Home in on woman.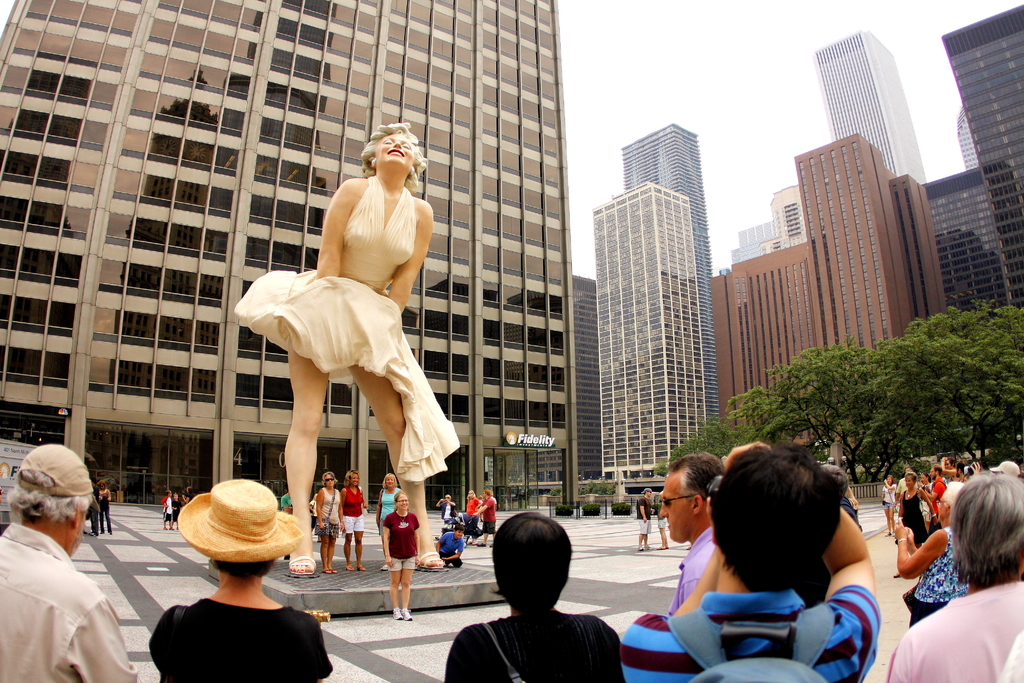
Homed in at <box>892,478,964,629</box>.
